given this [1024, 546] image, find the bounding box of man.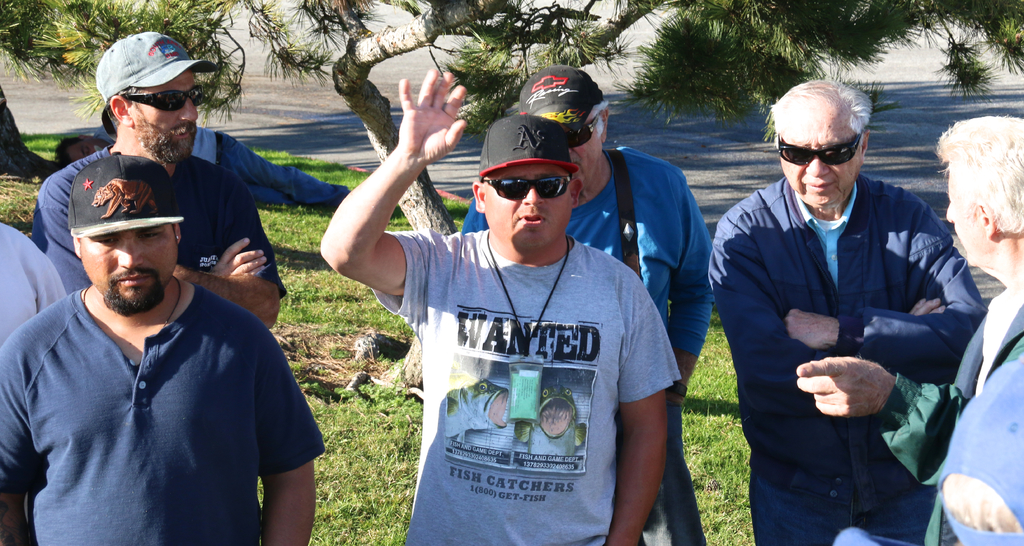
crop(33, 30, 289, 332).
